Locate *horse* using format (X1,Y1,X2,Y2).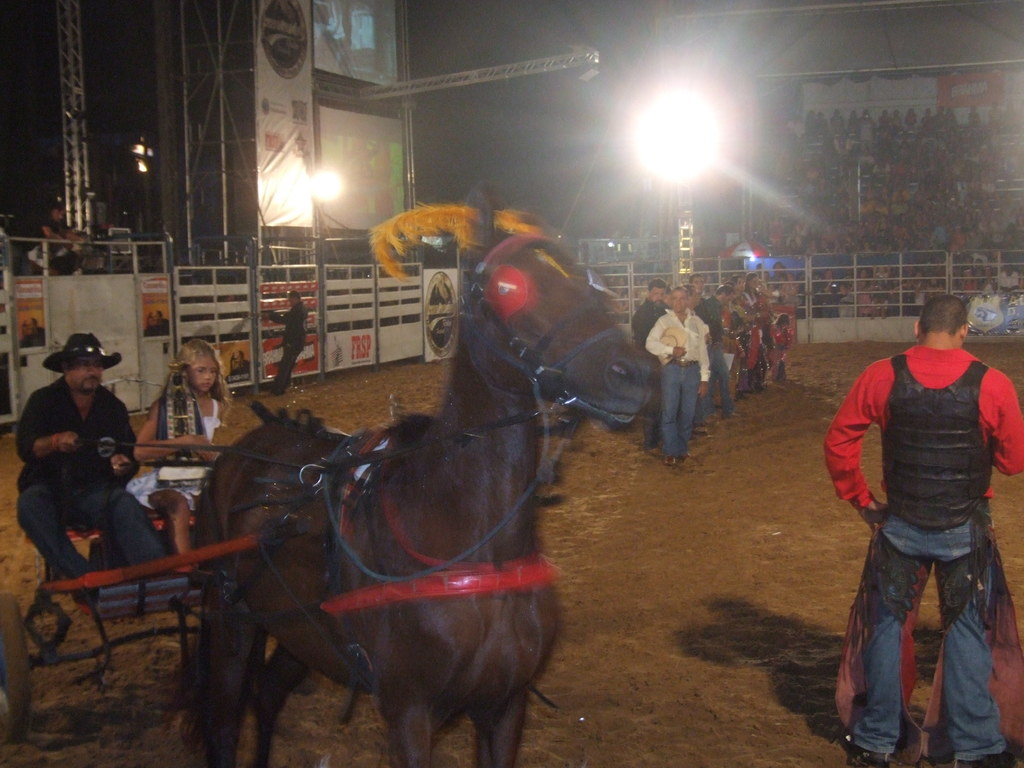
(178,179,655,767).
